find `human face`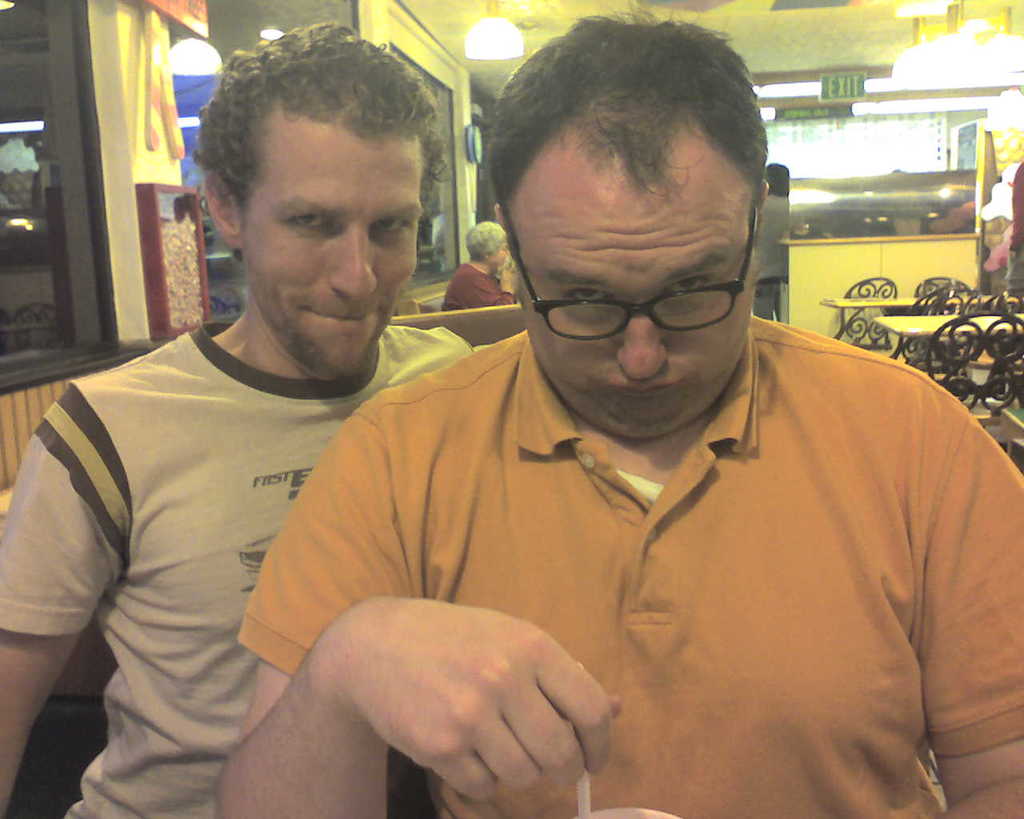
detection(246, 112, 426, 377)
